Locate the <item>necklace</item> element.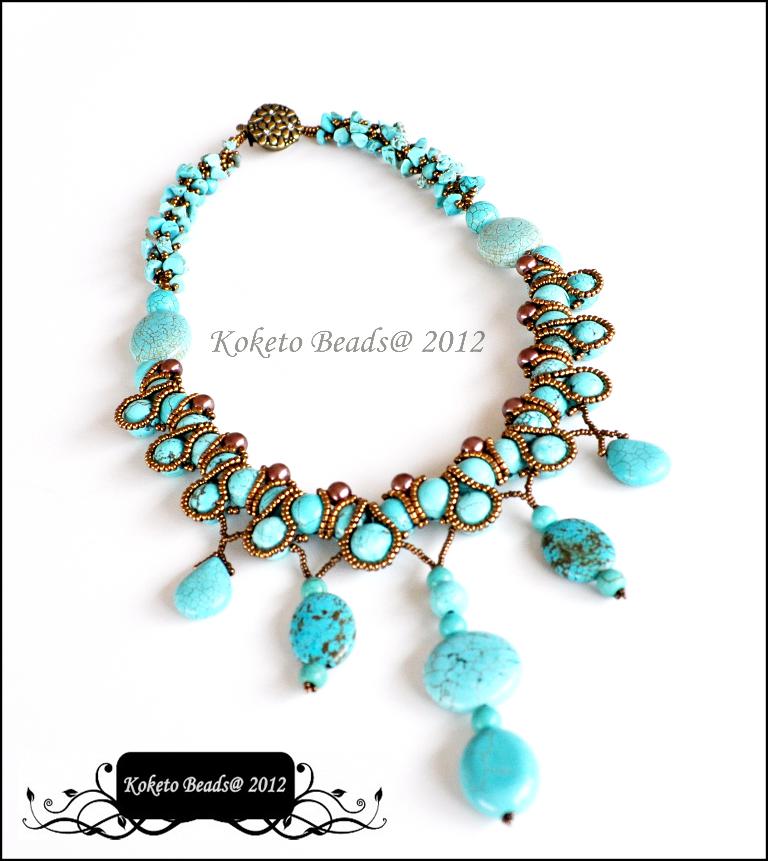
Element bbox: box=[74, 48, 710, 796].
